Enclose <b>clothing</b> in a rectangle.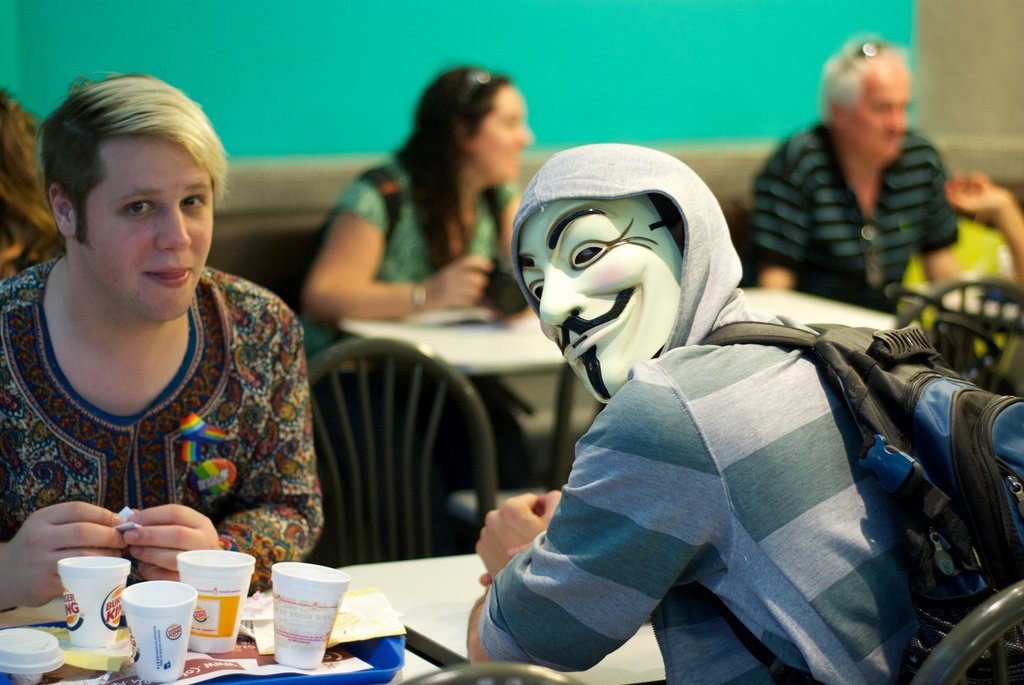
(left=1, top=258, right=317, bottom=573).
